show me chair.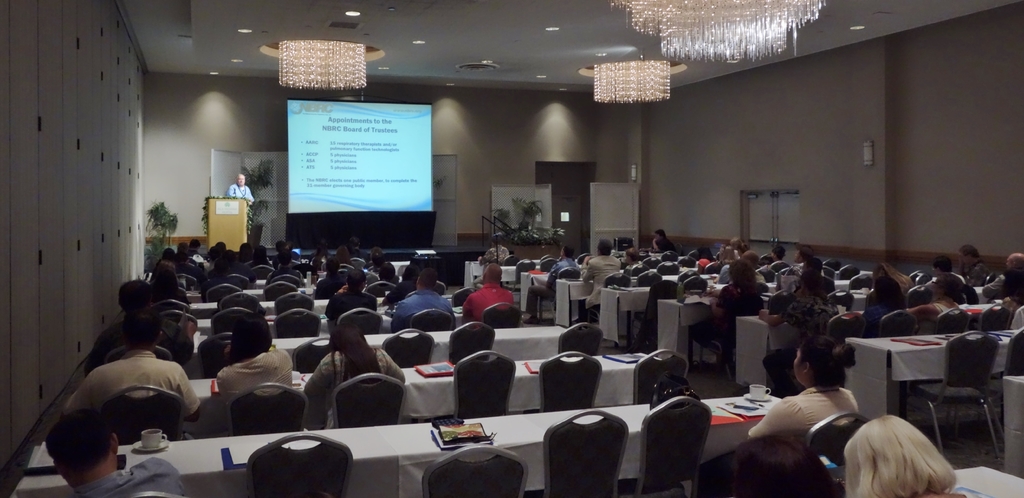
chair is here: region(248, 281, 300, 302).
